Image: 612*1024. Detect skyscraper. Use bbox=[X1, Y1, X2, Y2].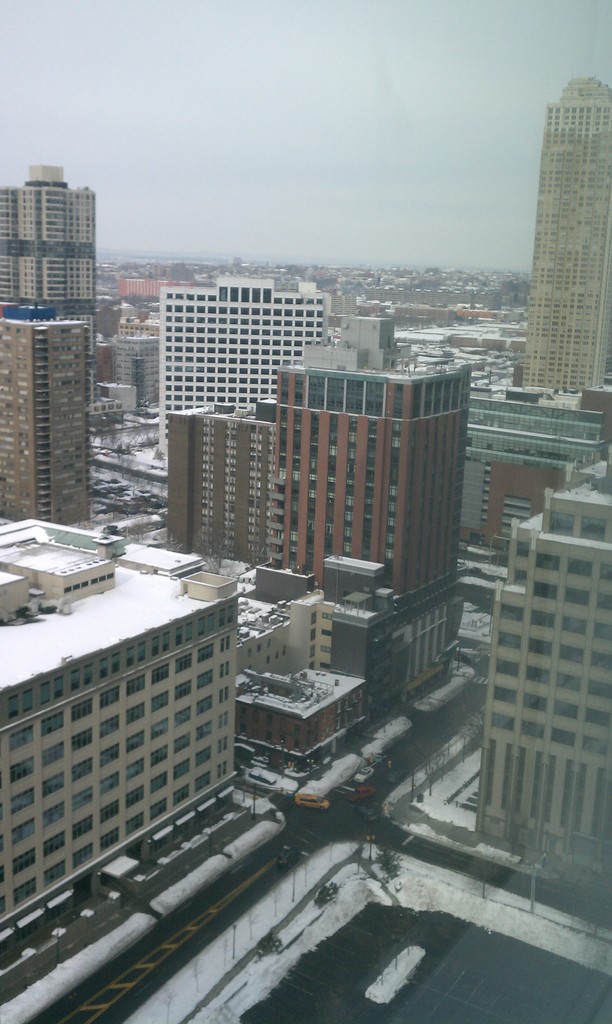
bbox=[154, 262, 320, 483].
